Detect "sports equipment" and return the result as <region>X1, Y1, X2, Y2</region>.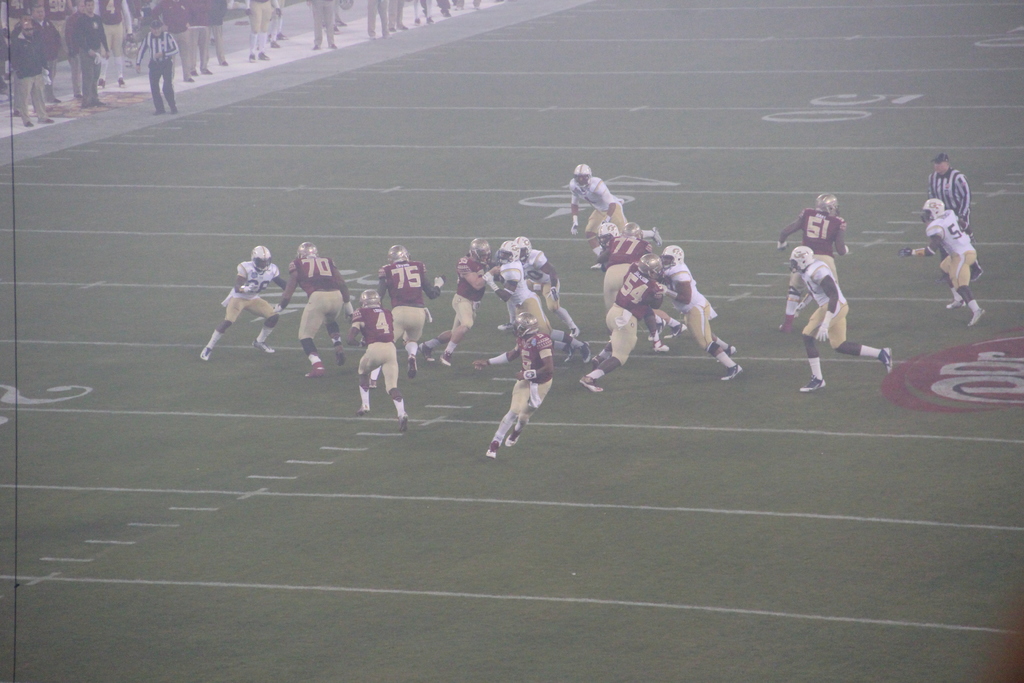
<region>662, 245, 684, 268</region>.
